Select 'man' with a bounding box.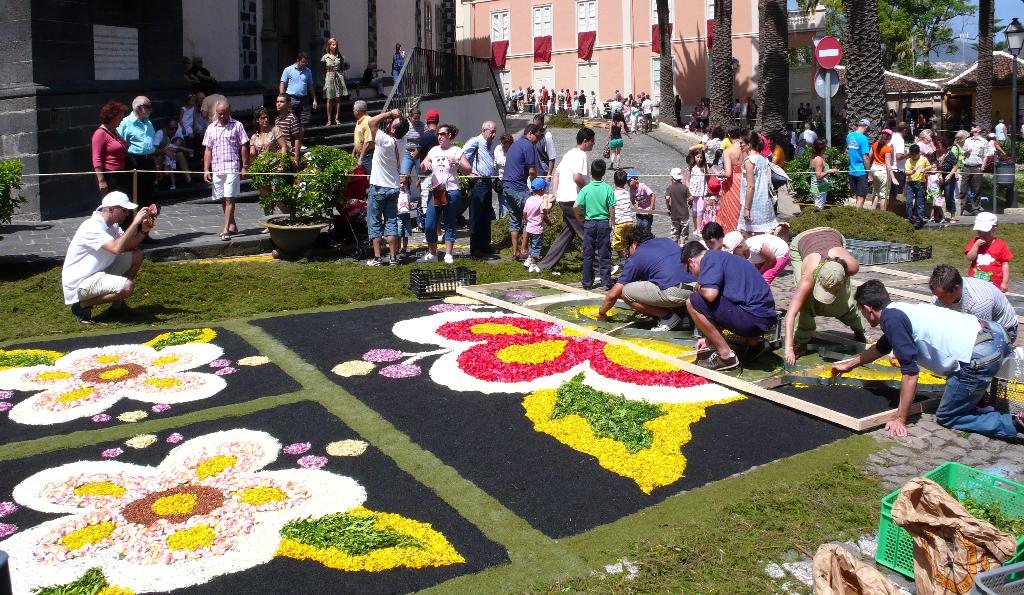
(276, 54, 322, 133).
